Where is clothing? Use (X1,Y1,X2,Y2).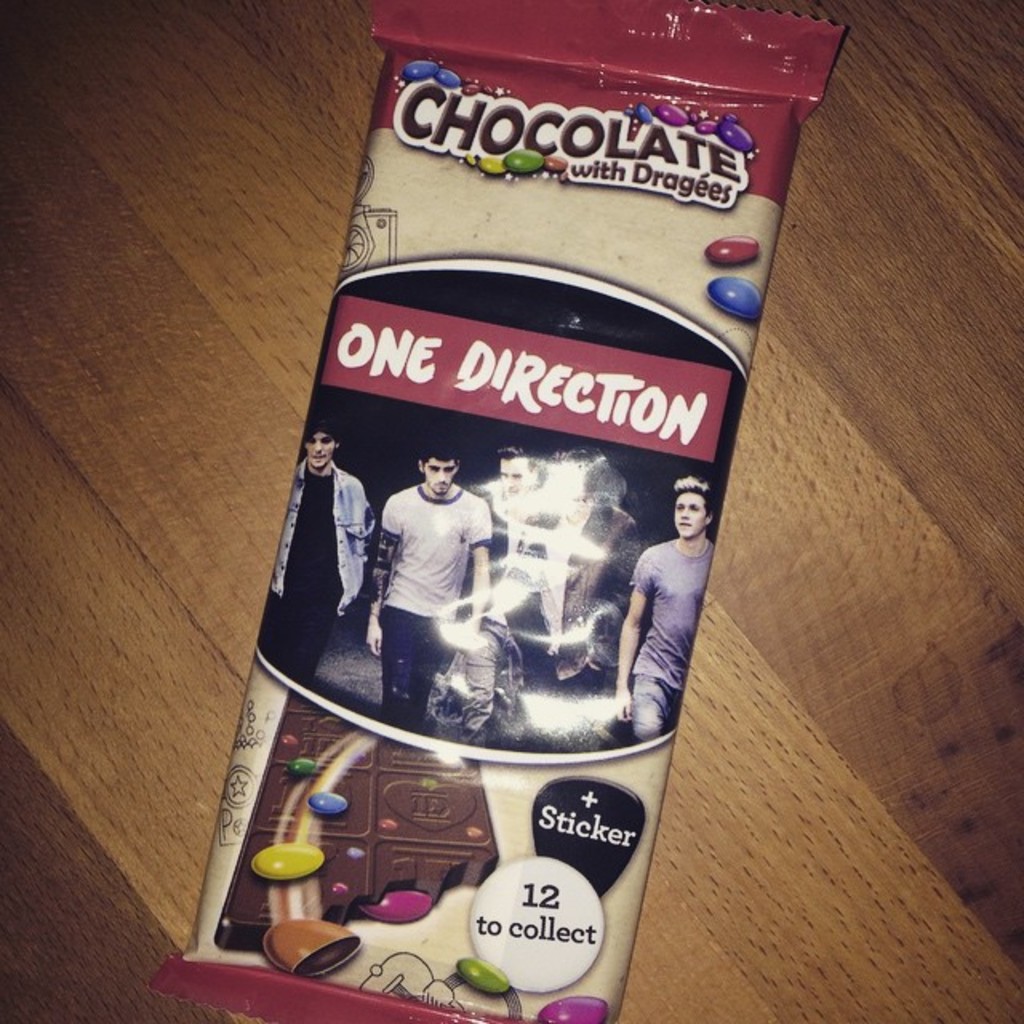
(254,453,378,678).
